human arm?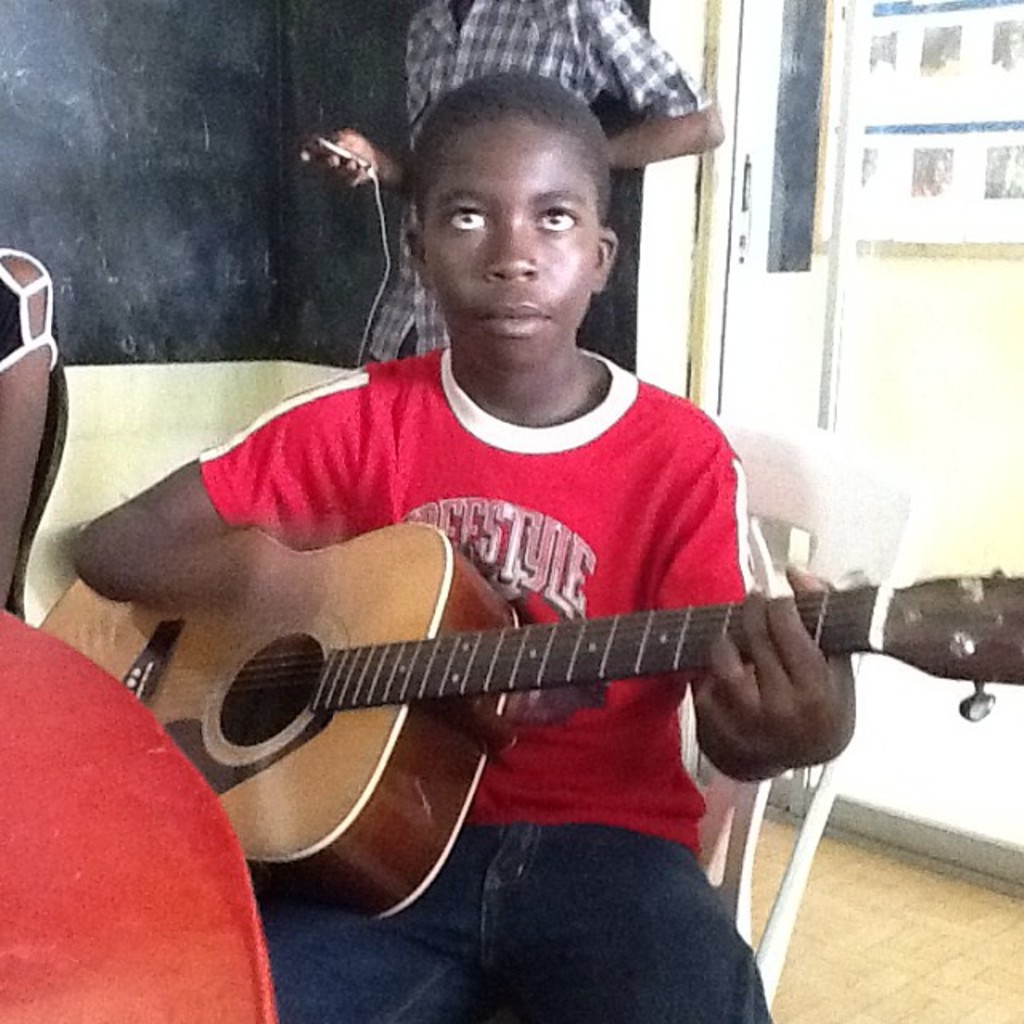
locate(298, 130, 405, 200)
